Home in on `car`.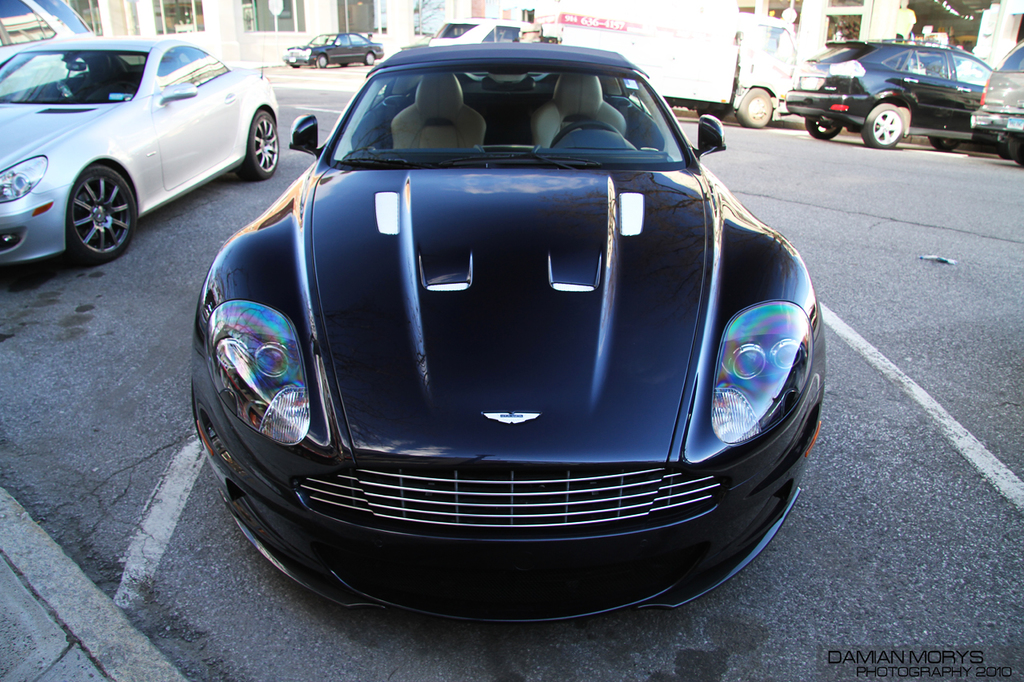
Homed in at bbox=[0, 38, 276, 269].
